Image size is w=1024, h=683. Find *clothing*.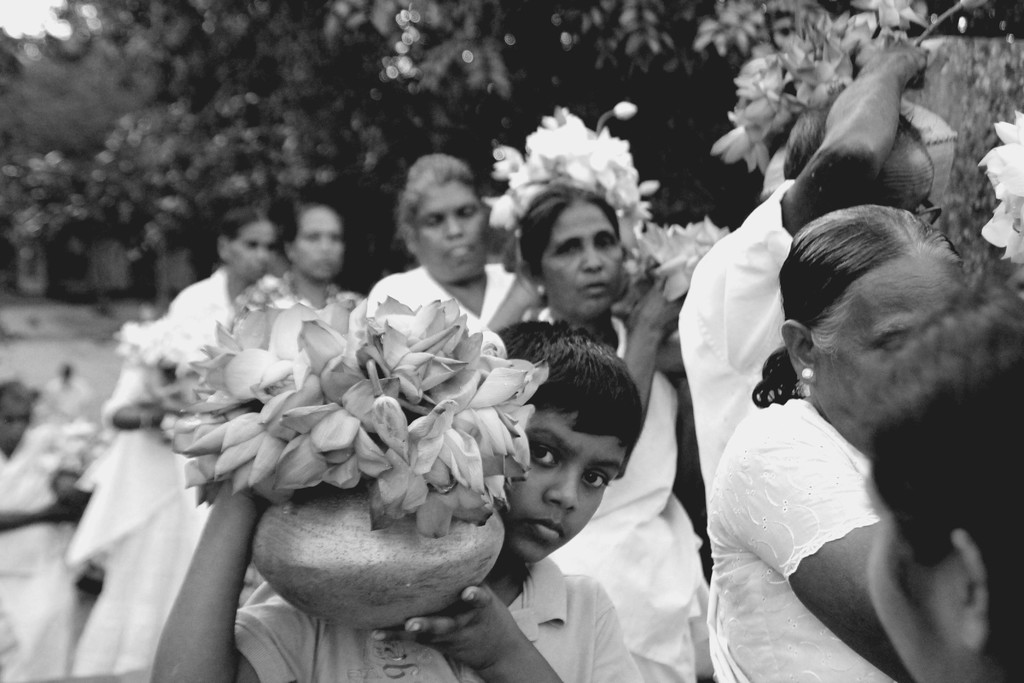
select_region(0, 184, 901, 682).
